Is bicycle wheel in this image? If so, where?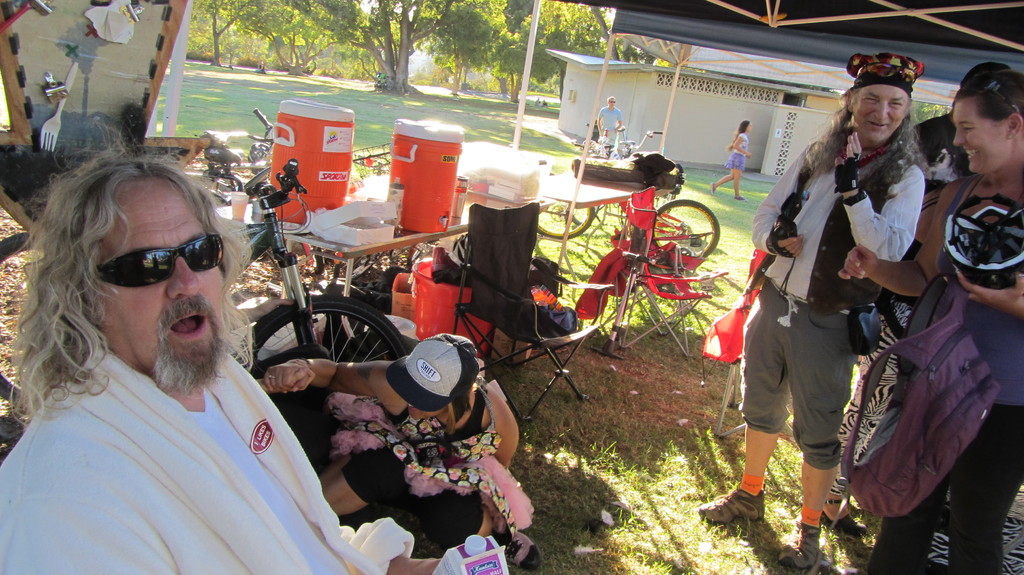
Yes, at <region>531, 194, 600, 239</region>.
